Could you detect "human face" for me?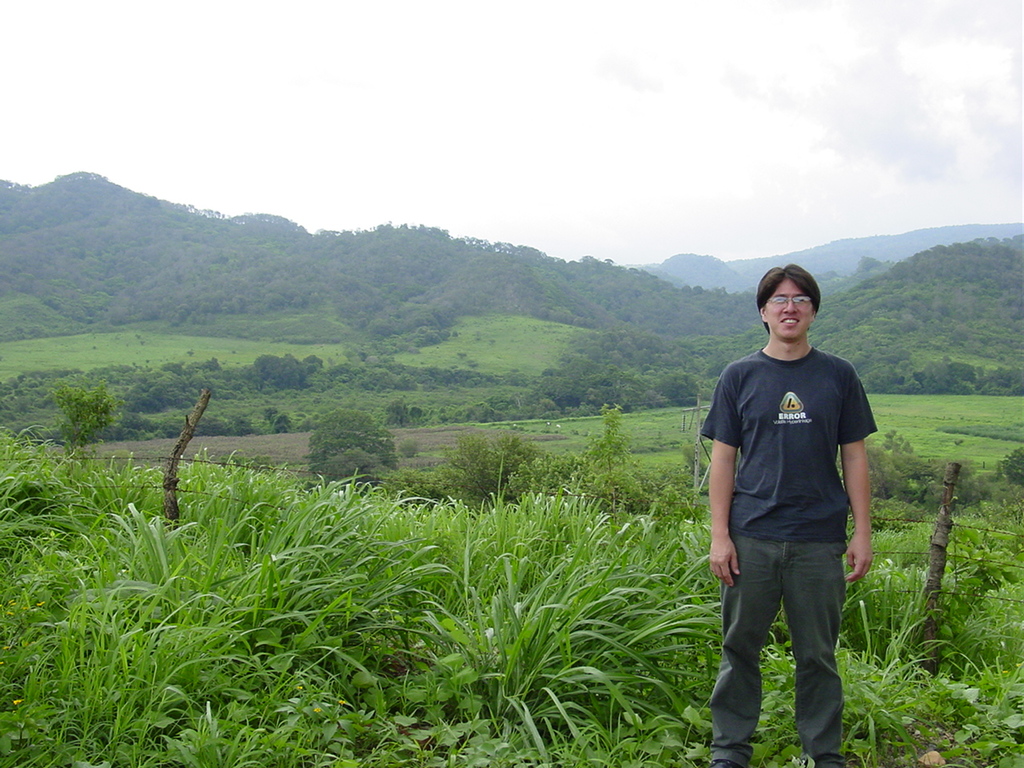
Detection result: [765, 278, 811, 336].
